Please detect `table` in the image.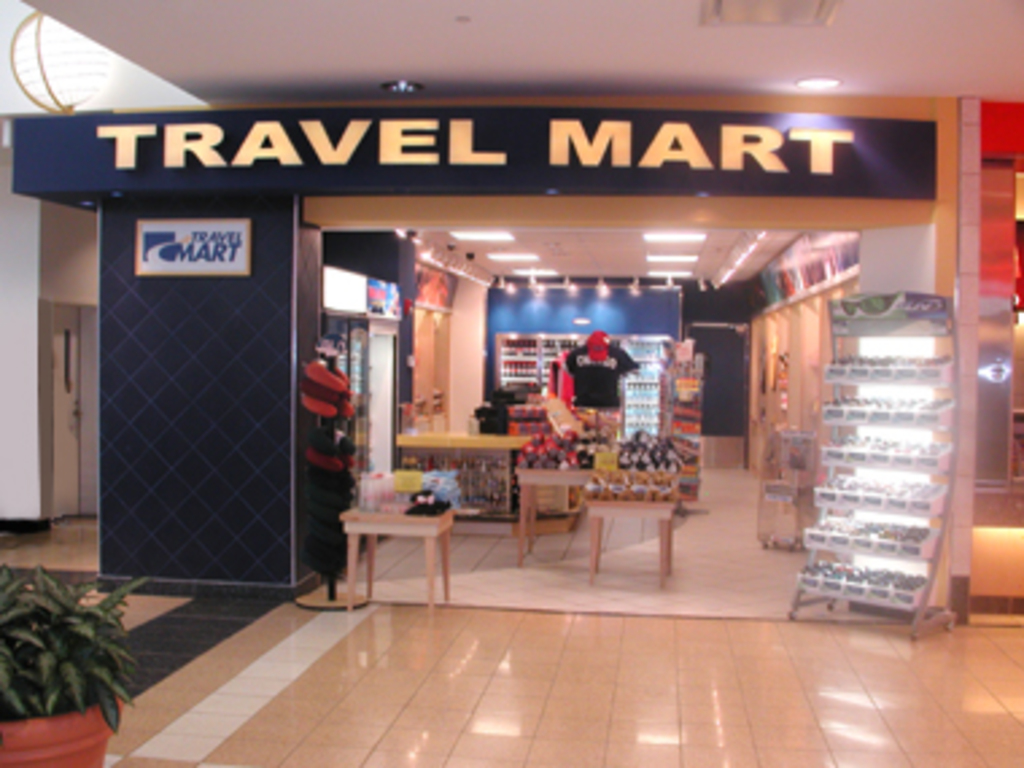
<bbox>509, 466, 606, 571</bbox>.
